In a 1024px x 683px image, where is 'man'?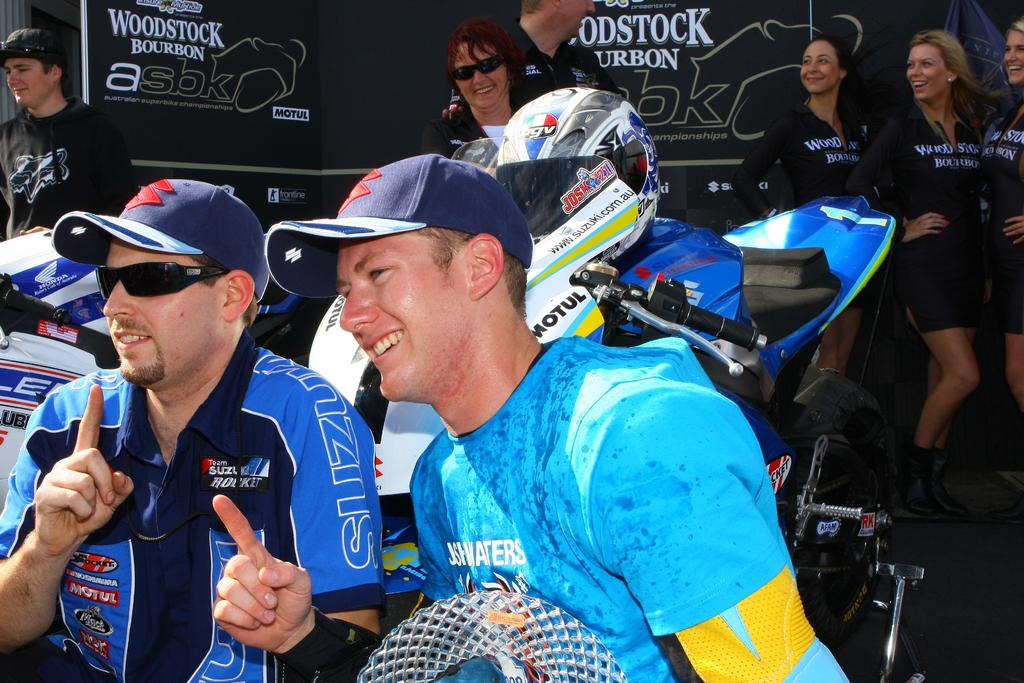
x1=488 y1=87 x2=764 y2=415.
